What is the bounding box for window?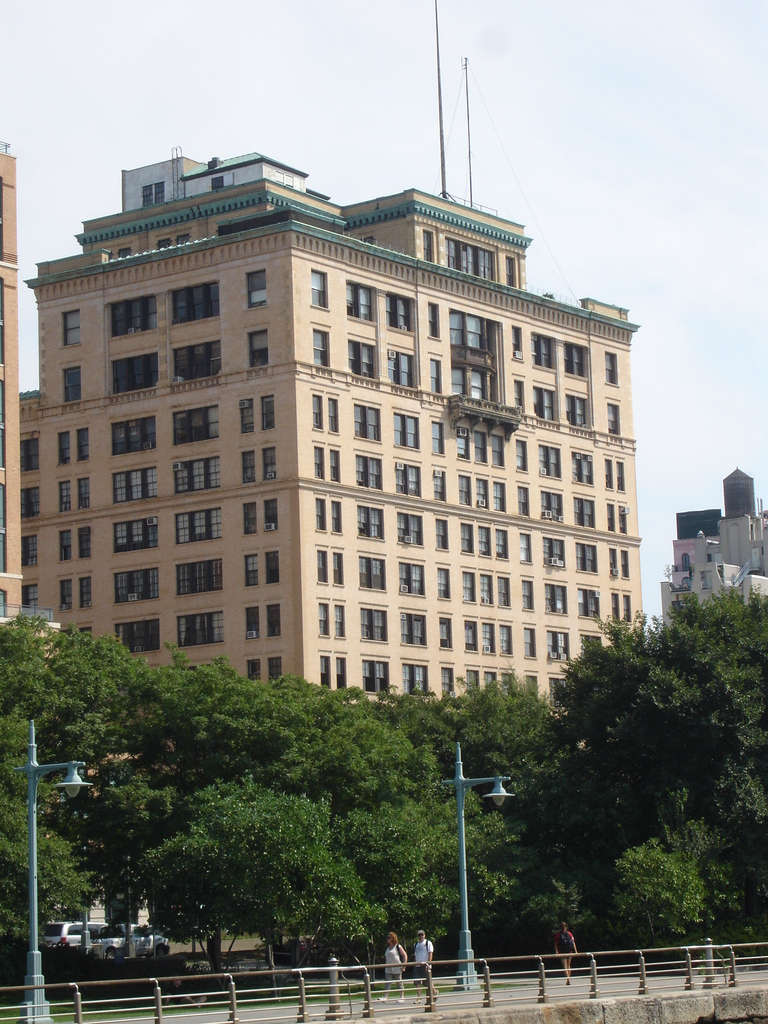
locate(244, 328, 265, 370).
